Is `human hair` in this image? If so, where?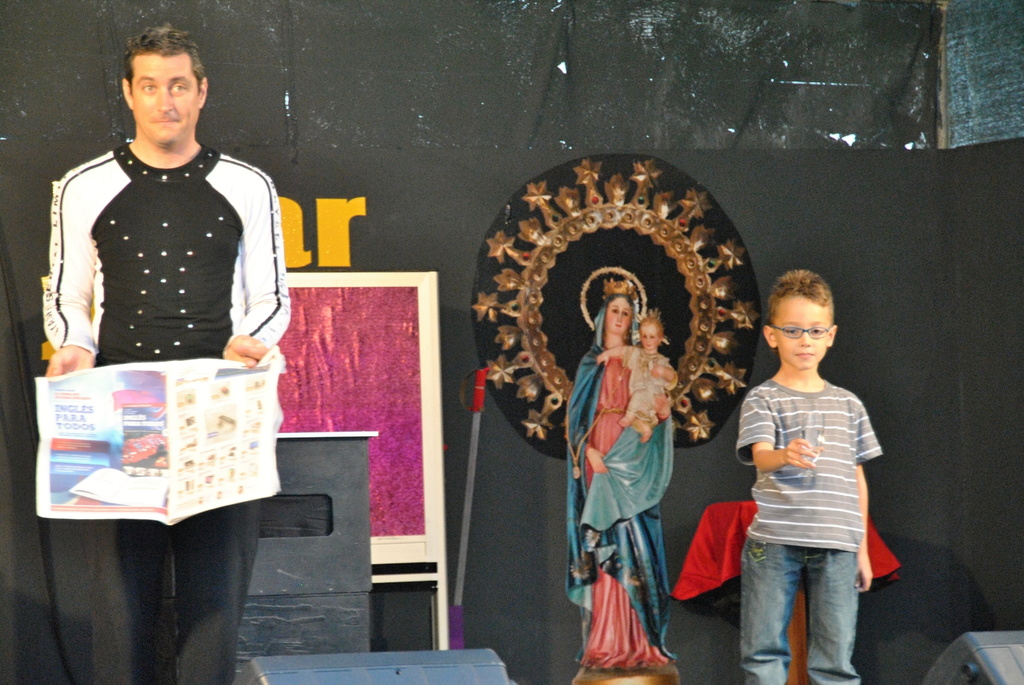
Yes, at bbox(607, 292, 636, 316).
